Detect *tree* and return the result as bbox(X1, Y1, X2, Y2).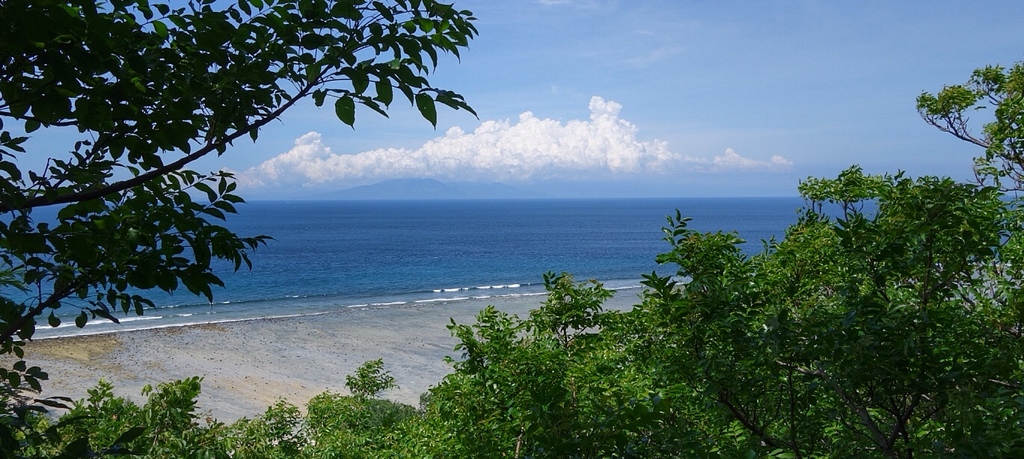
bbox(0, 0, 479, 419).
